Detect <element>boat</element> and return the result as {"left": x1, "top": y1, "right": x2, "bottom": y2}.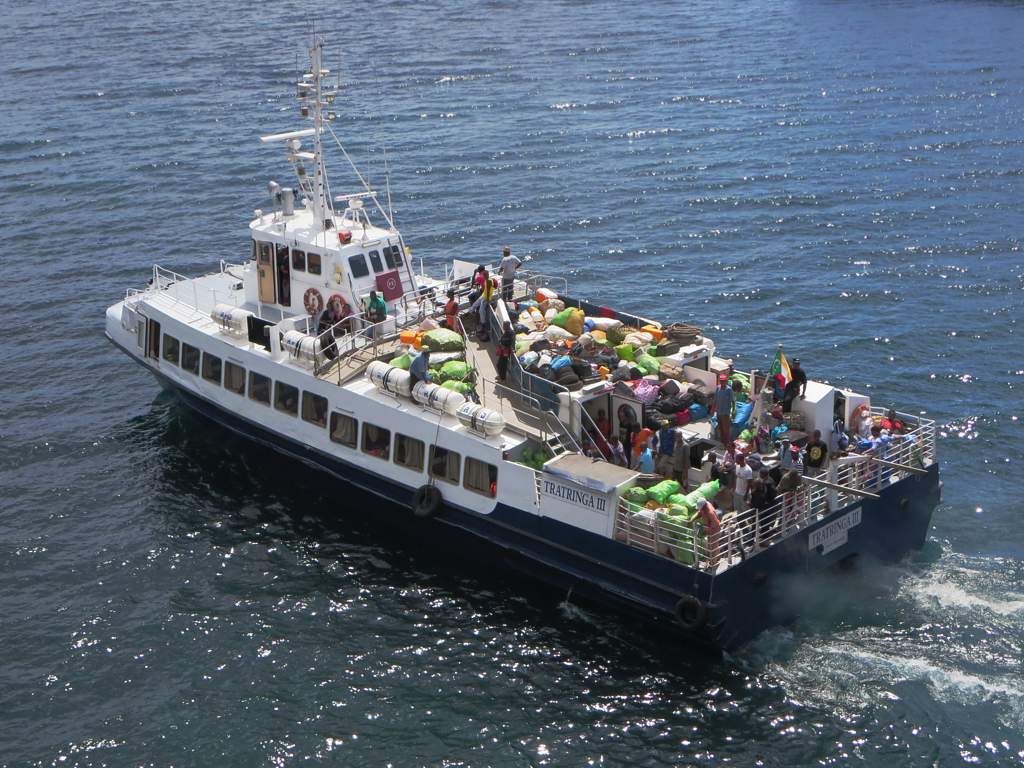
{"left": 136, "top": 87, "right": 939, "bottom": 639}.
